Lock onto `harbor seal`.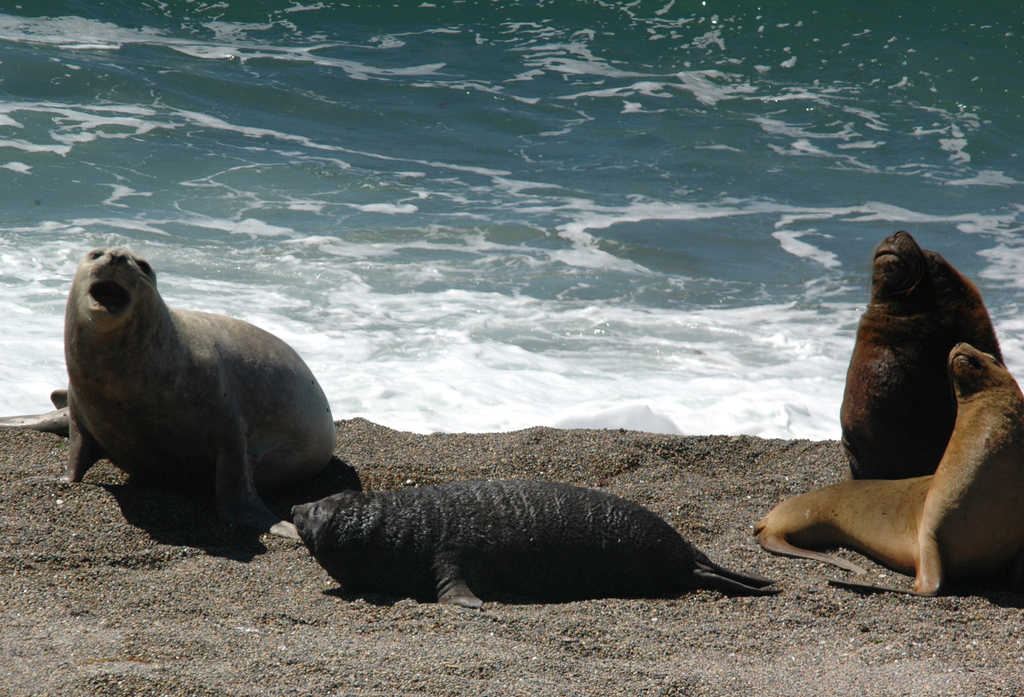
Locked: <region>750, 342, 1023, 600</region>.
